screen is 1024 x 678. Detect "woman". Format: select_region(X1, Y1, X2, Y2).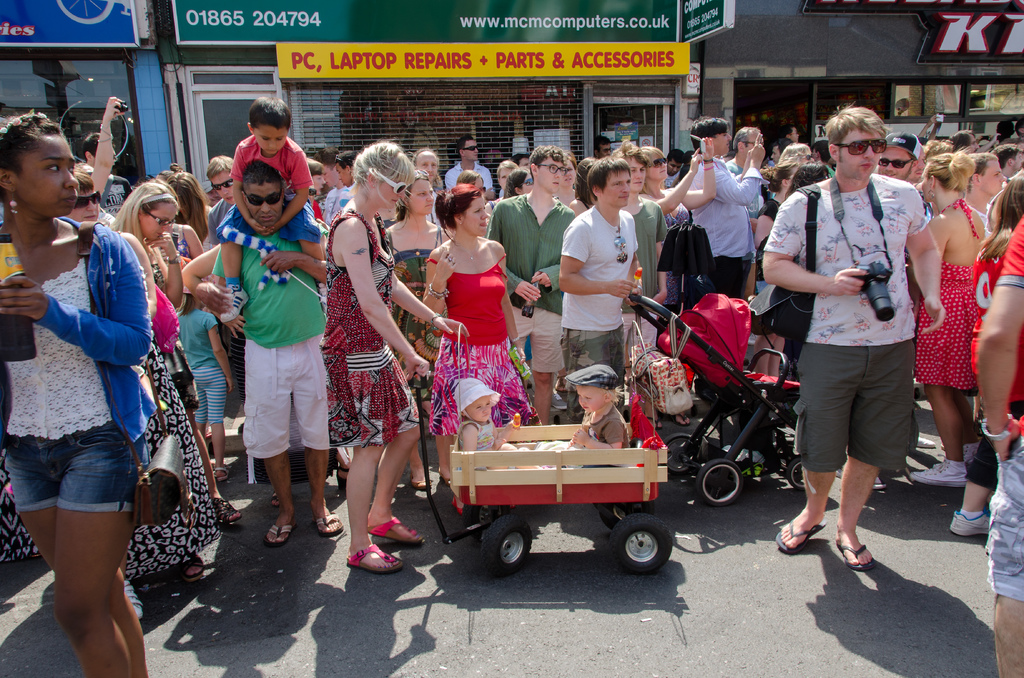
select_region(117, 231, 223, 583).
